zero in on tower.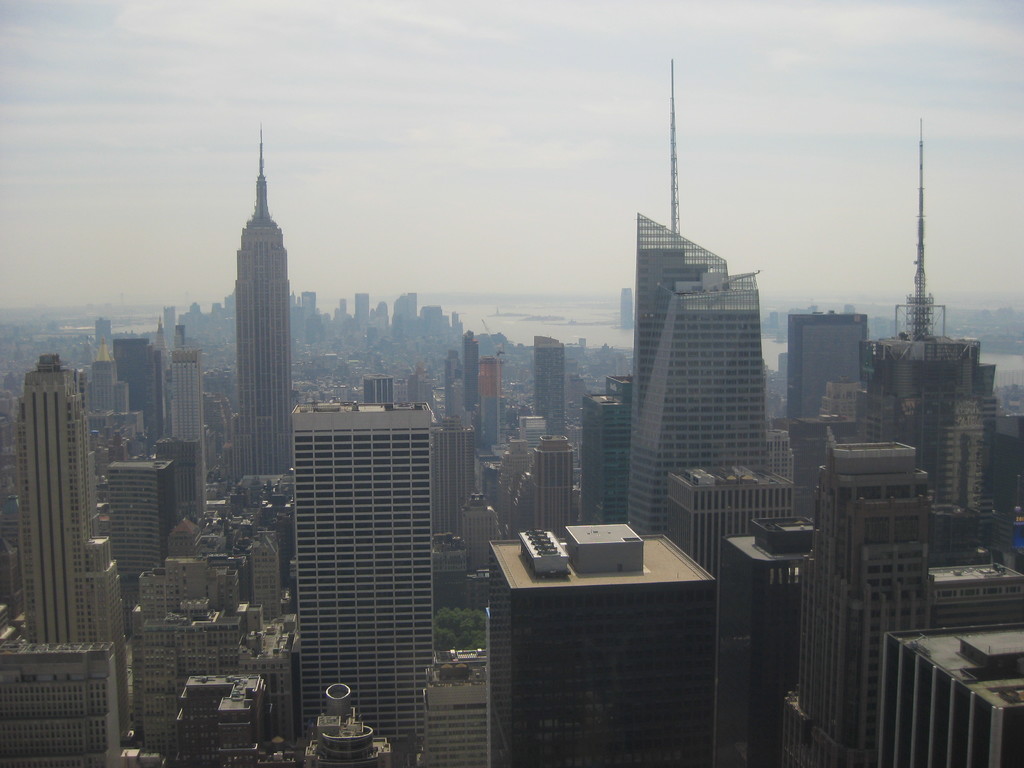
Zeroed in: left=625, top=59, right=768, bottom=534.
